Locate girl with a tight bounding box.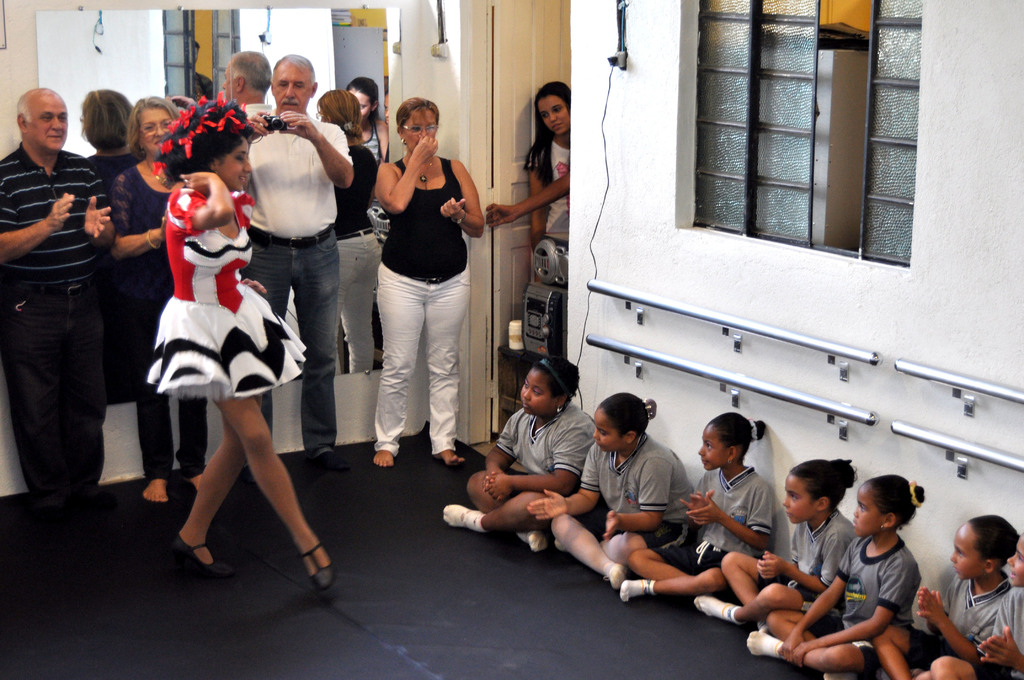
rect(146, 90, 332, 592).
